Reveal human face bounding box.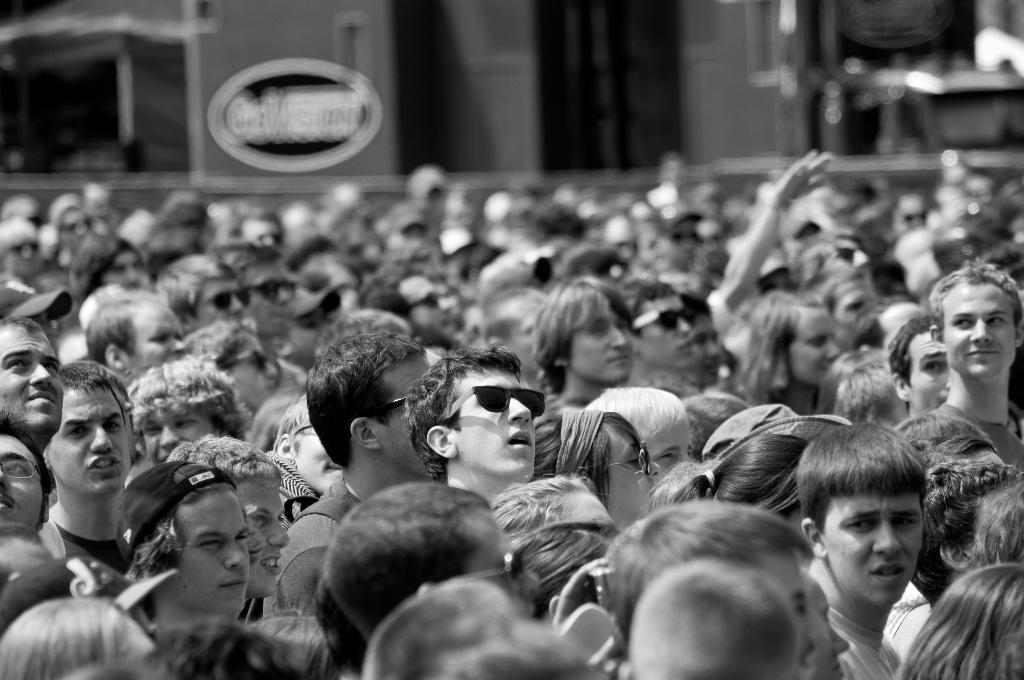
Revealed: [left=817, top=485, right=934, bottom=621].
